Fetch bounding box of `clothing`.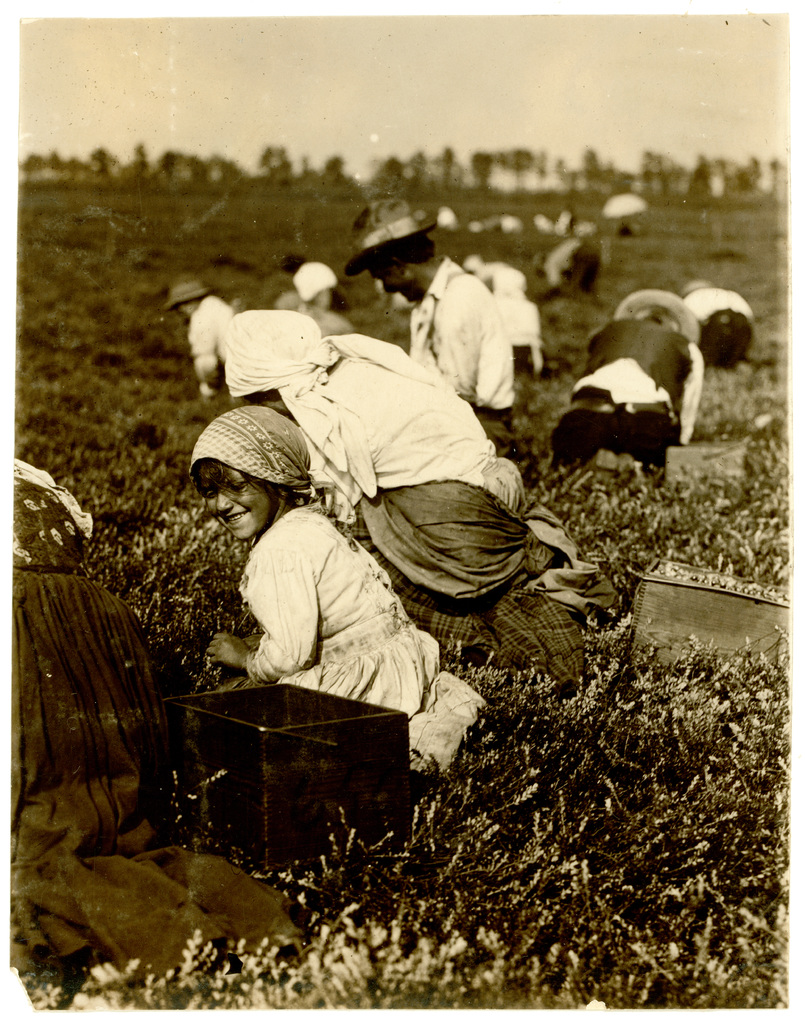
Bbox: <bbox>412, 256, 521, 450</bbox>.
